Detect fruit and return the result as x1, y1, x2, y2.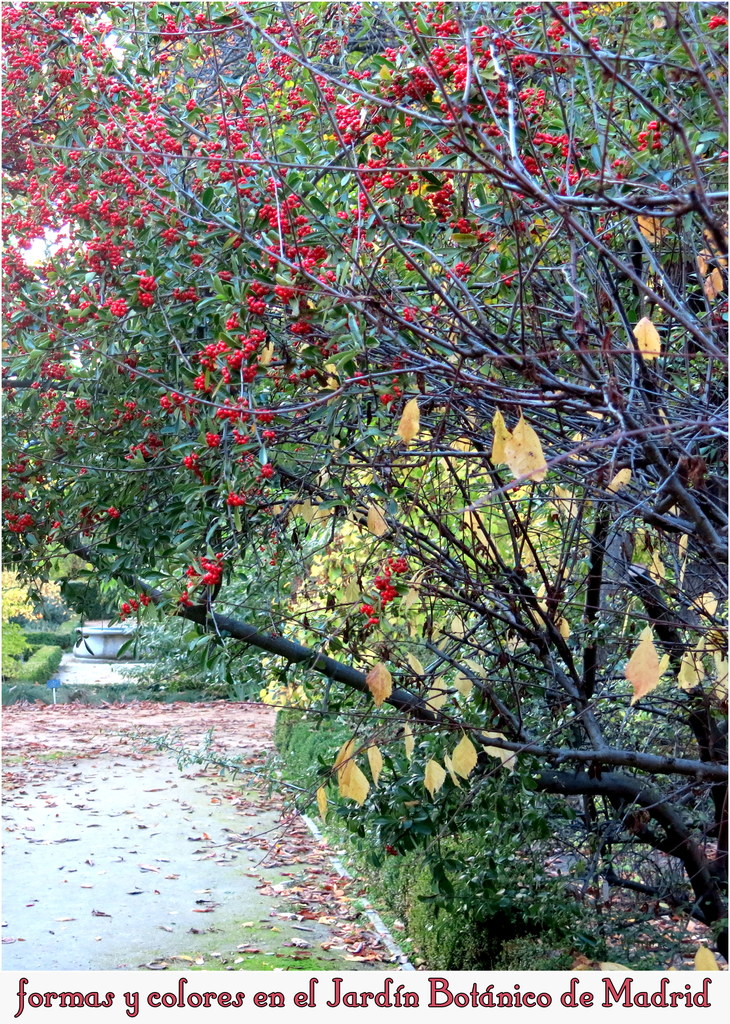
720, 152, 729, 163.
